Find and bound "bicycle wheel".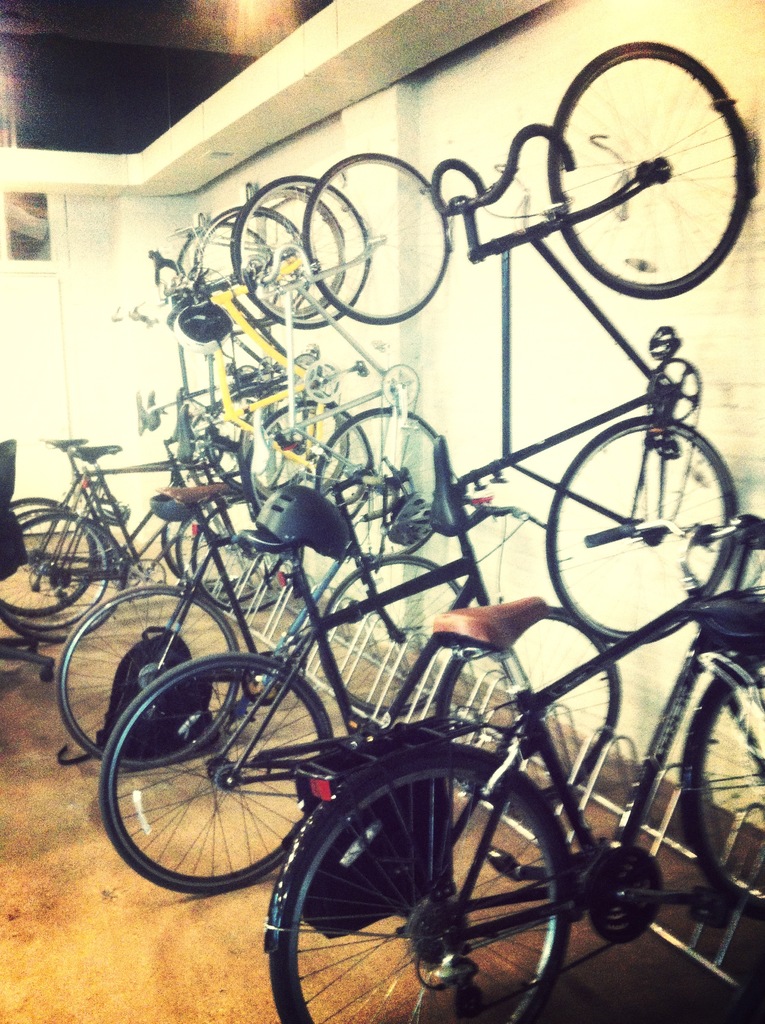
Bound: <box>536,33,752,285</box>.
